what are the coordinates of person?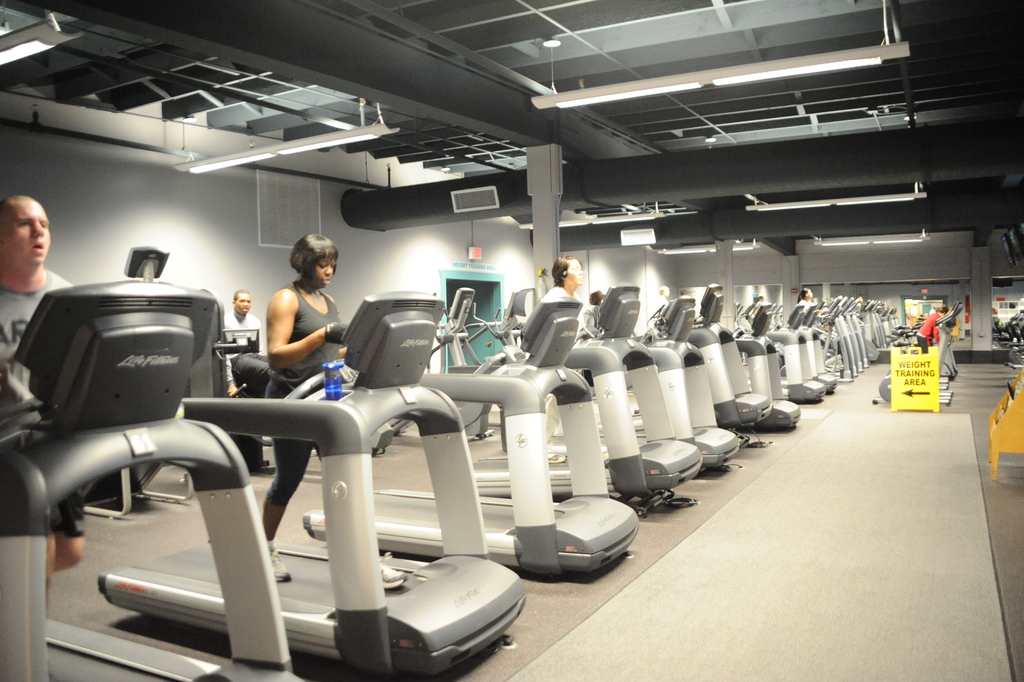
region(0, 191, 86, 626).
